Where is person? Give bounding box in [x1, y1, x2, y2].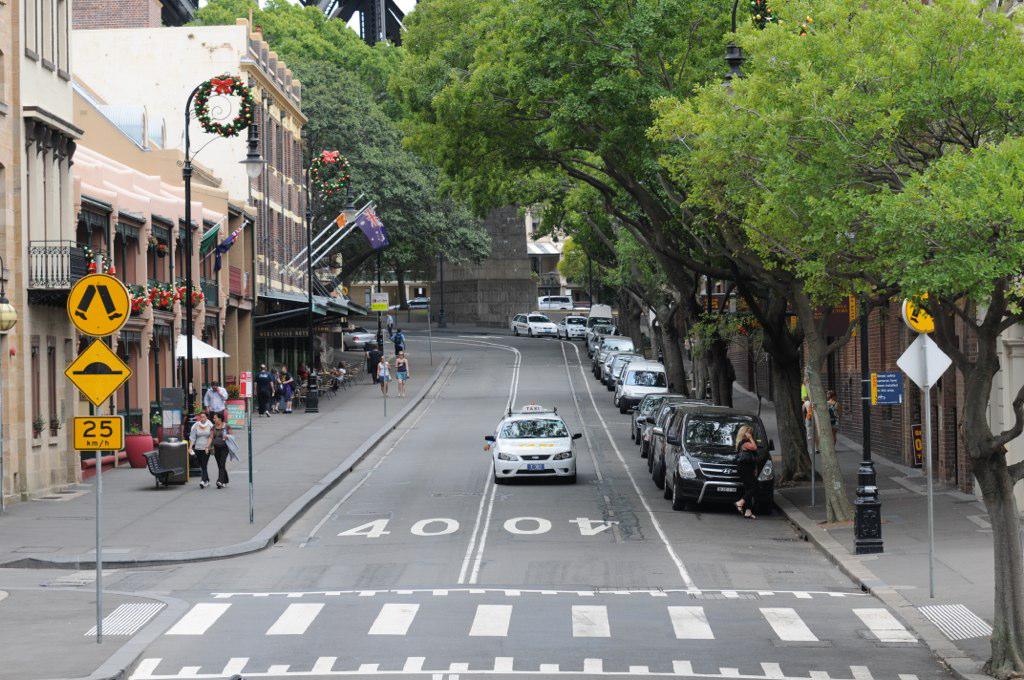
[388, 349, 410, 399].
